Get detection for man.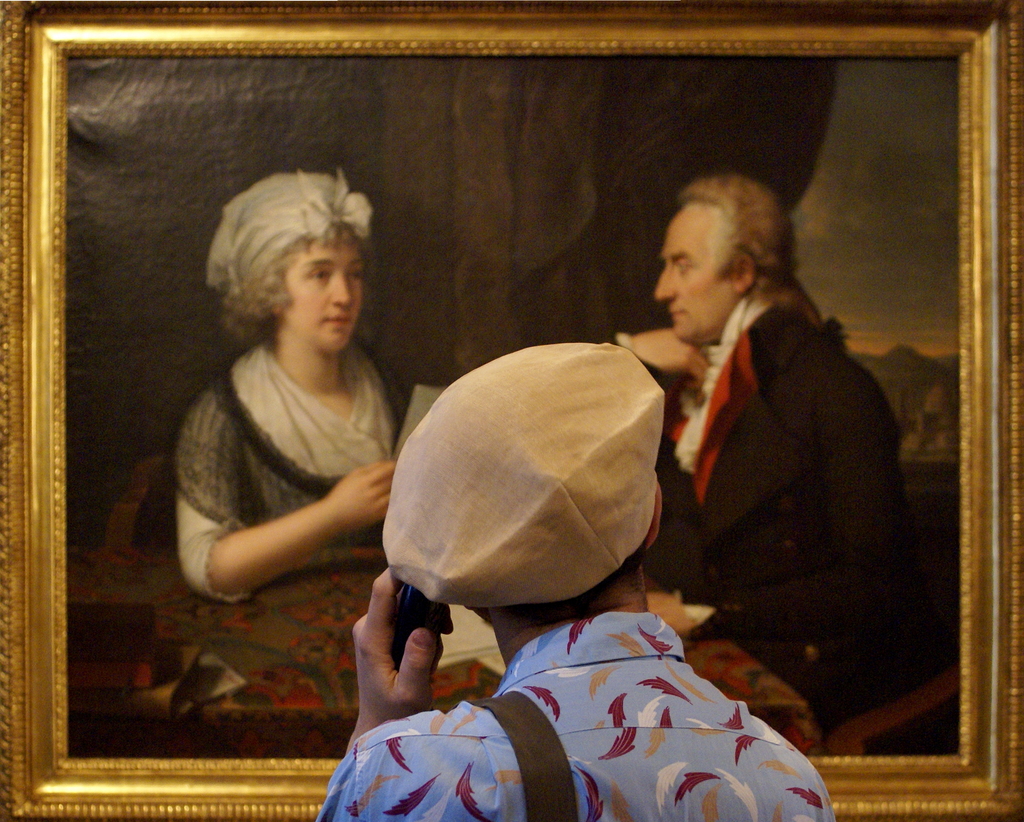
Detection: {"left": 312, "top": 334, "right": 837, "bottom": 821}.
